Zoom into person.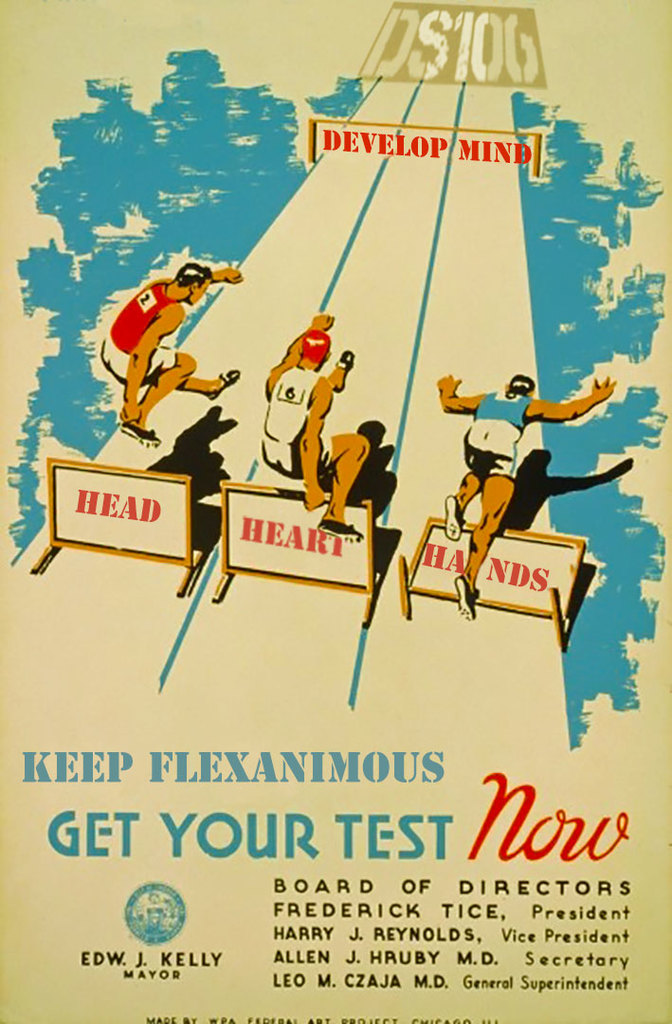
Zoom target: <region>111, 232, 231, 458</region>.
